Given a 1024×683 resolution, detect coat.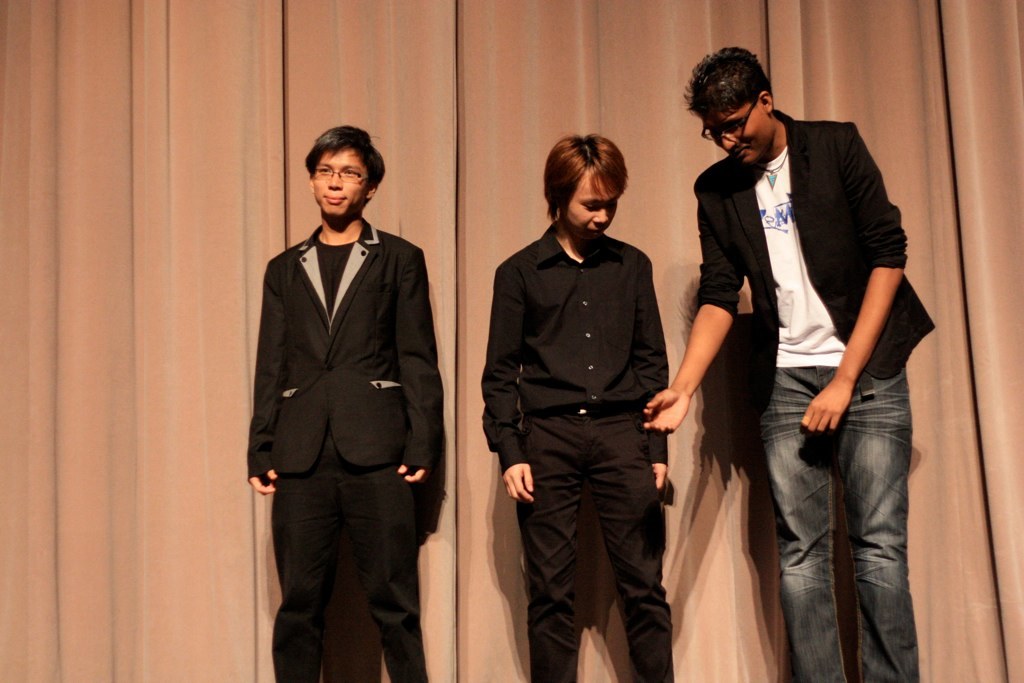
pyautogui.locateOnScreen(692, 99, 943, 423).
